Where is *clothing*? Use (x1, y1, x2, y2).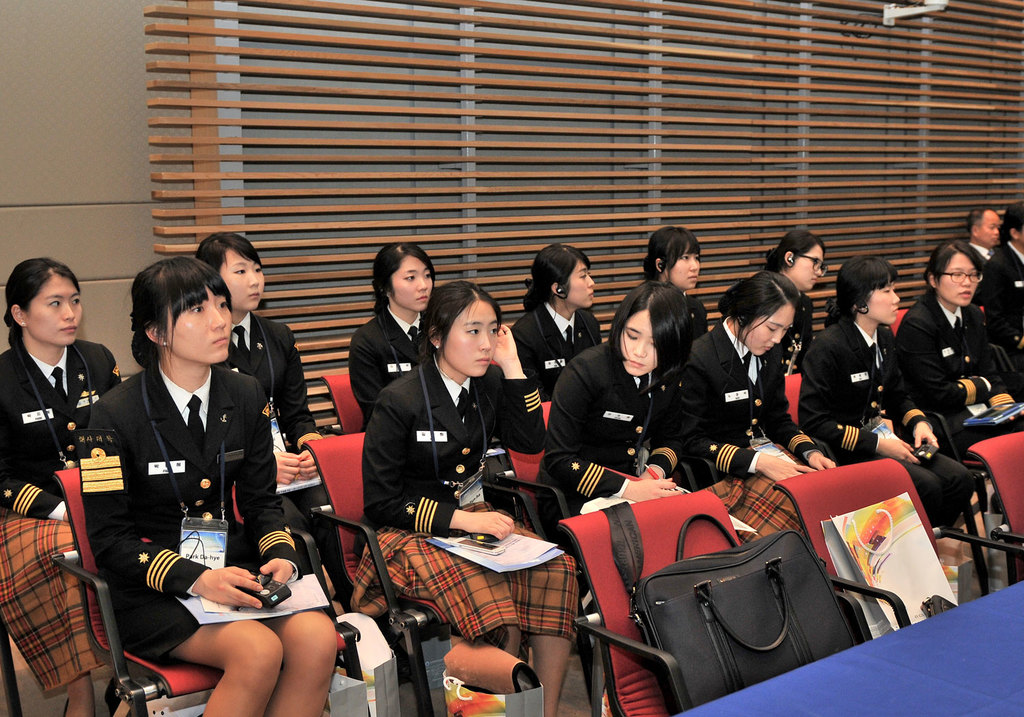
(99, 332, 296, 673).
